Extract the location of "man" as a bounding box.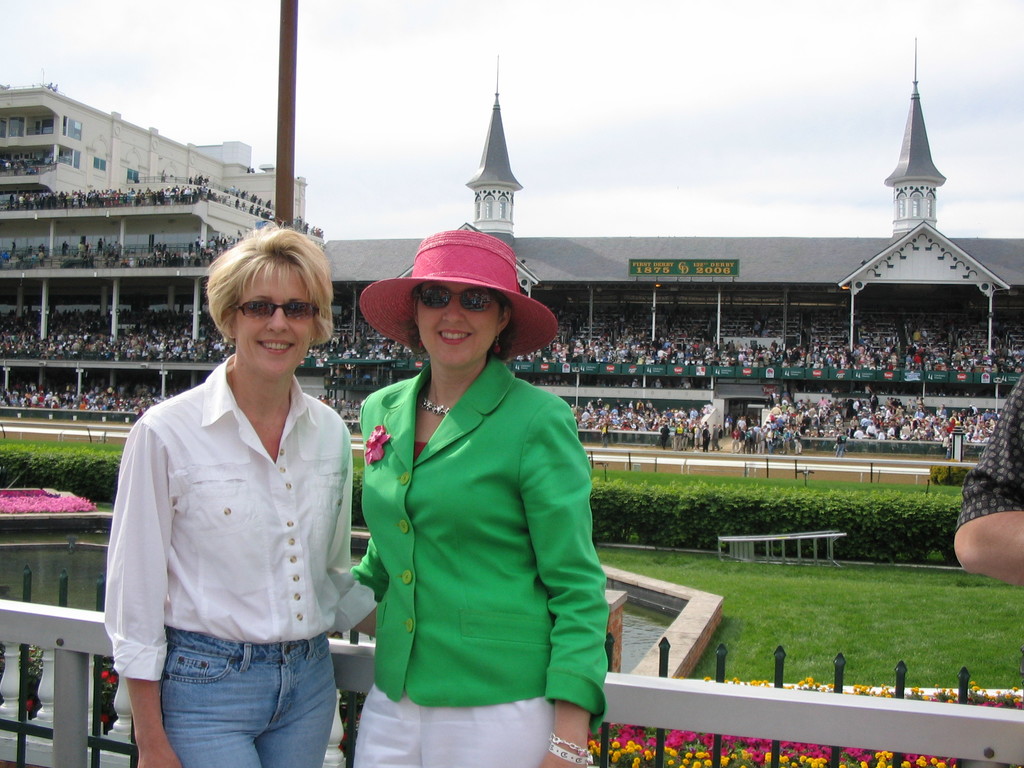
<bbox>951, 374, 1023, 586</bbox>.
